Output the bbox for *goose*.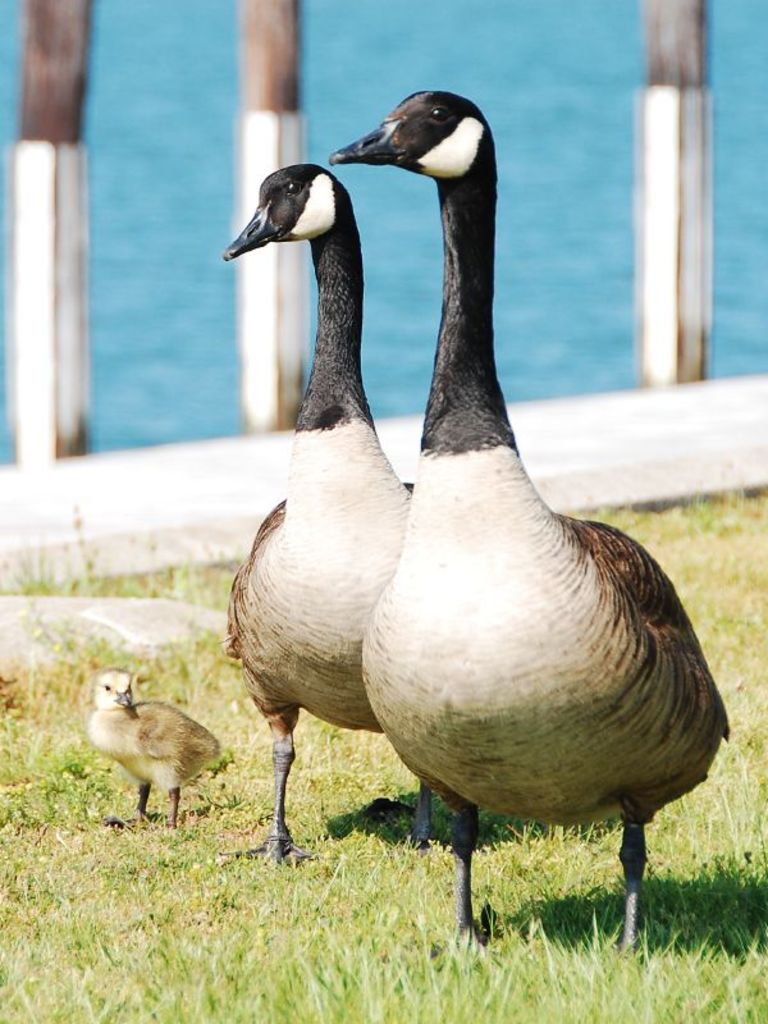
BBox(86, 667, 216, 840).
